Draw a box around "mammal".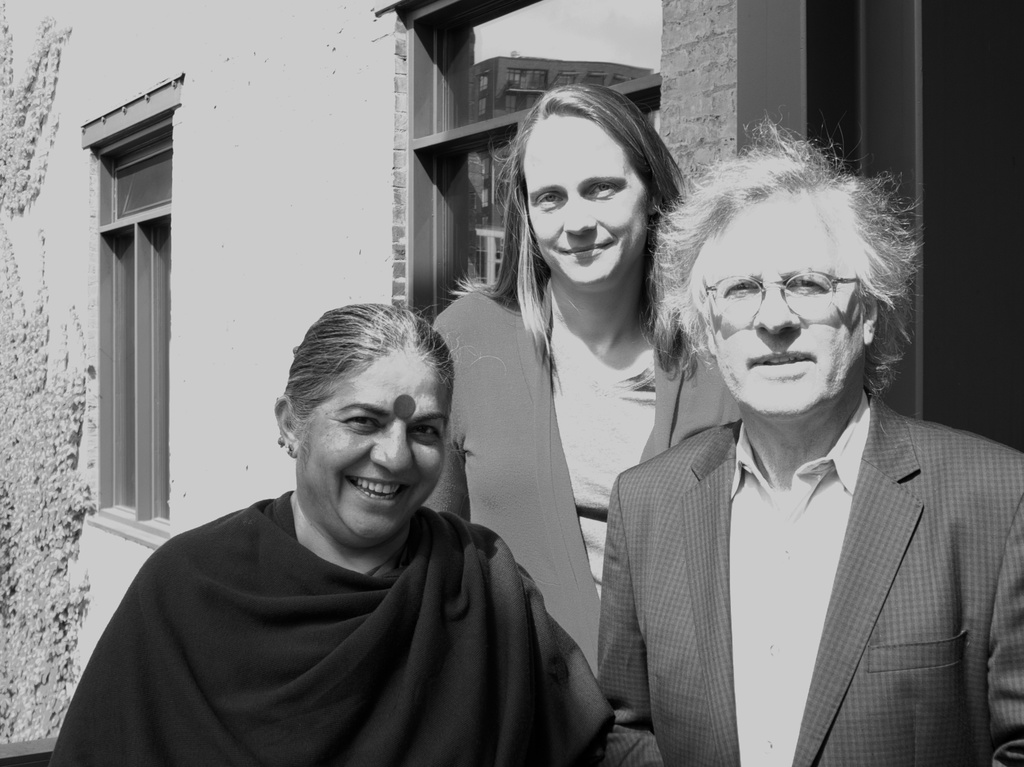
rect(425, 81, 751, 674).
